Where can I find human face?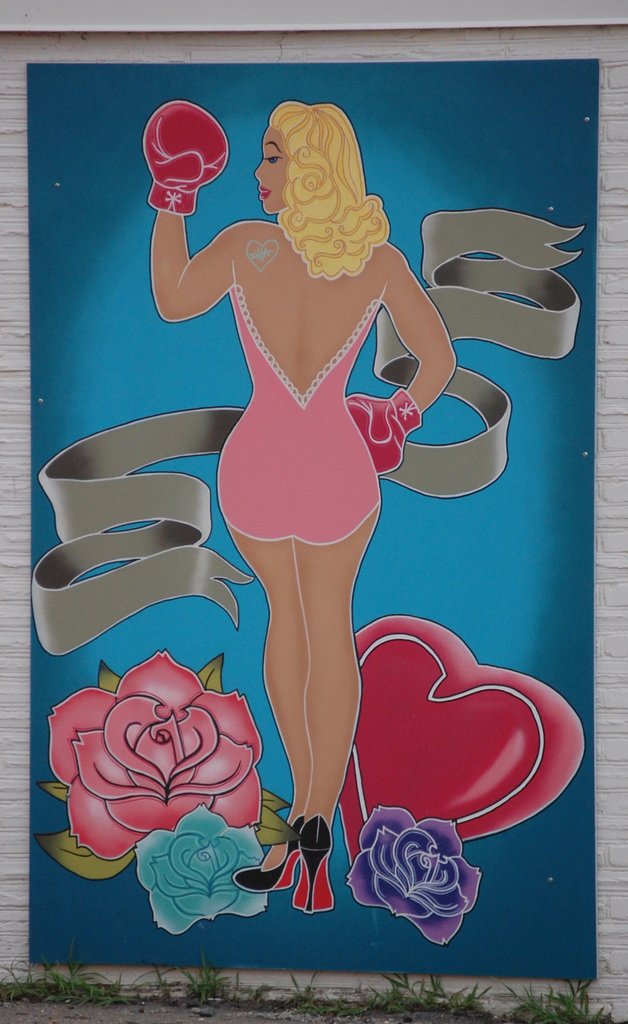
You can find it at [x1=253, y1=129, x2=299, y2=212].
